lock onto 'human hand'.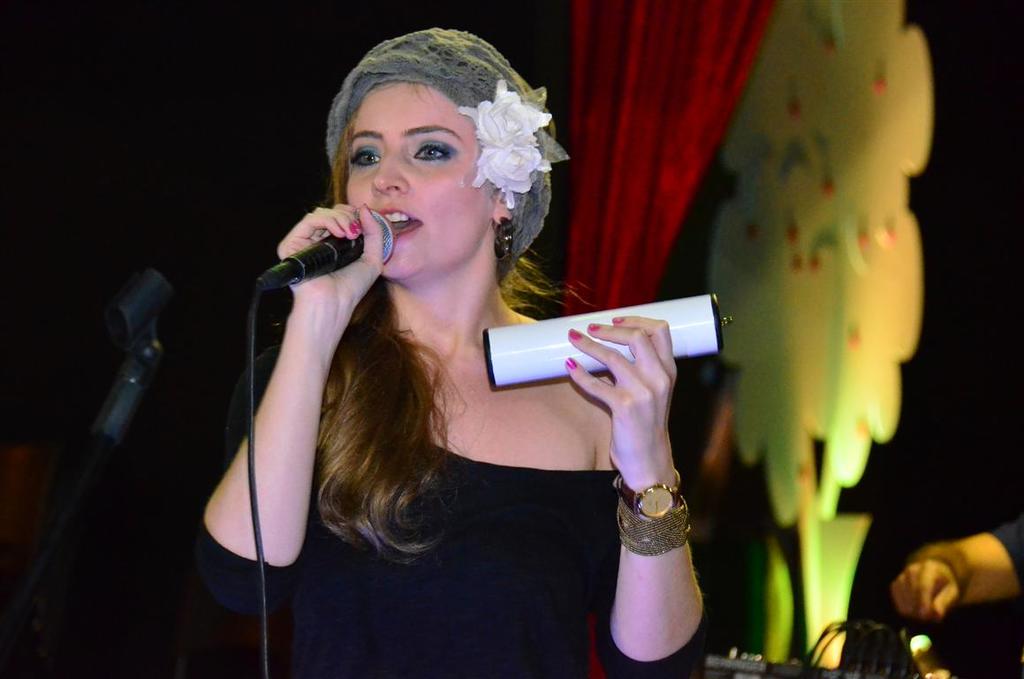
Locked: (265,202,385,310).
